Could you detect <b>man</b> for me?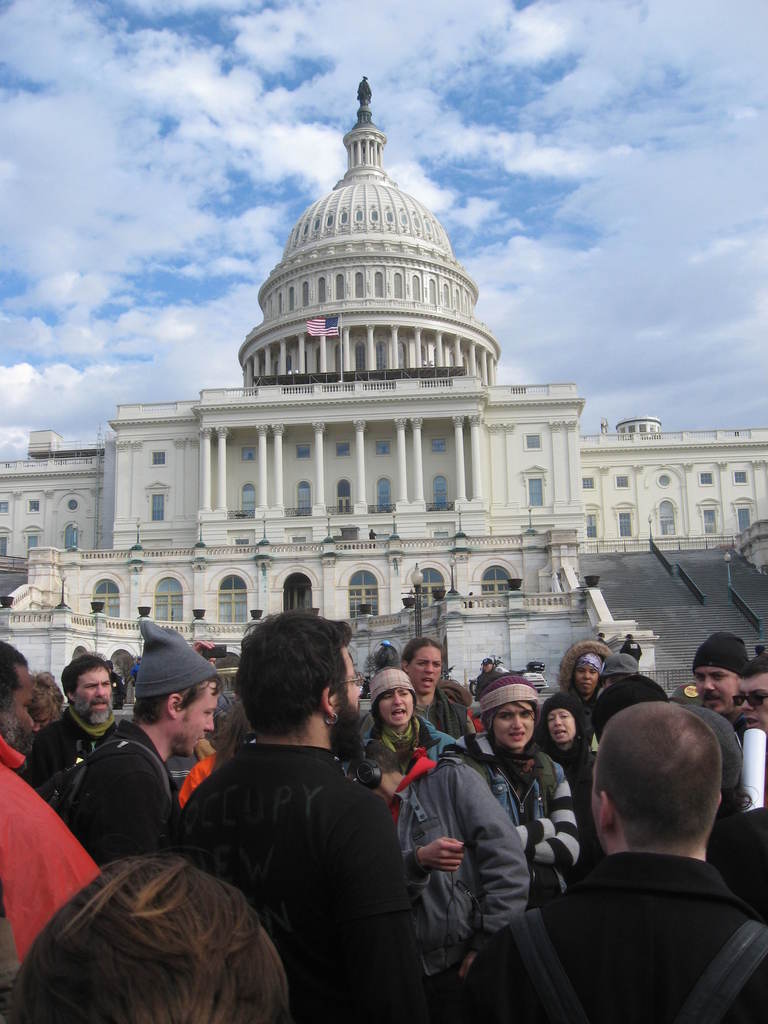
Detection result: [21,657,128,798].
